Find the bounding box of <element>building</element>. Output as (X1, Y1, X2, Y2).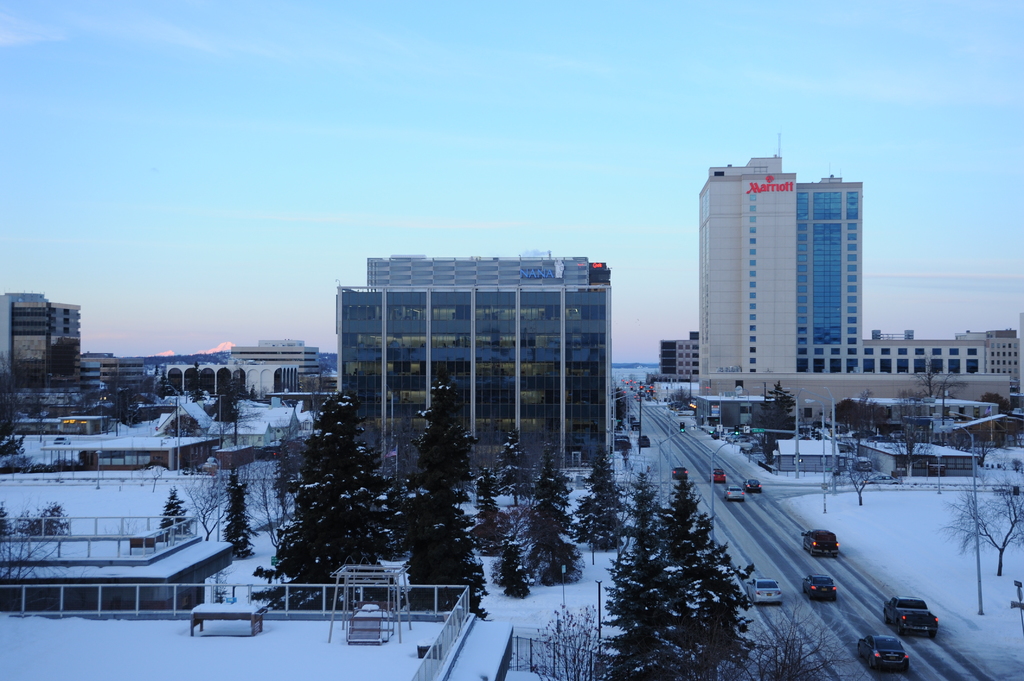
(335, 282, 609, 495).
